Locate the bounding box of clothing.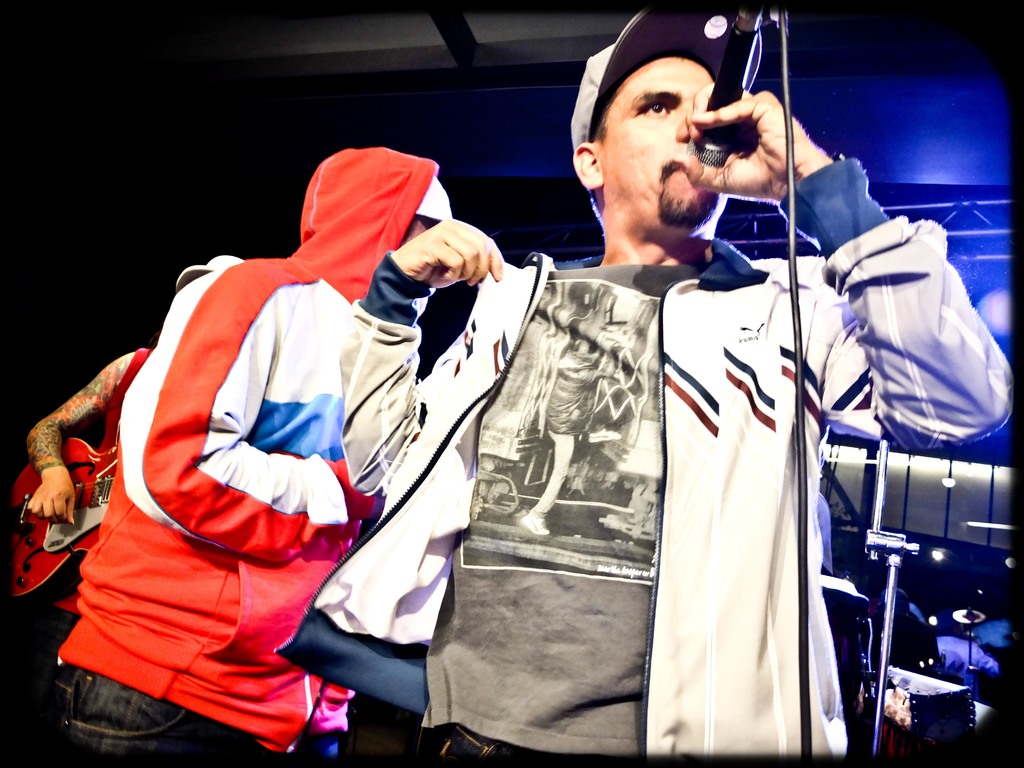
Bounding box: <region>268, 171, 1014, 755</region>.
